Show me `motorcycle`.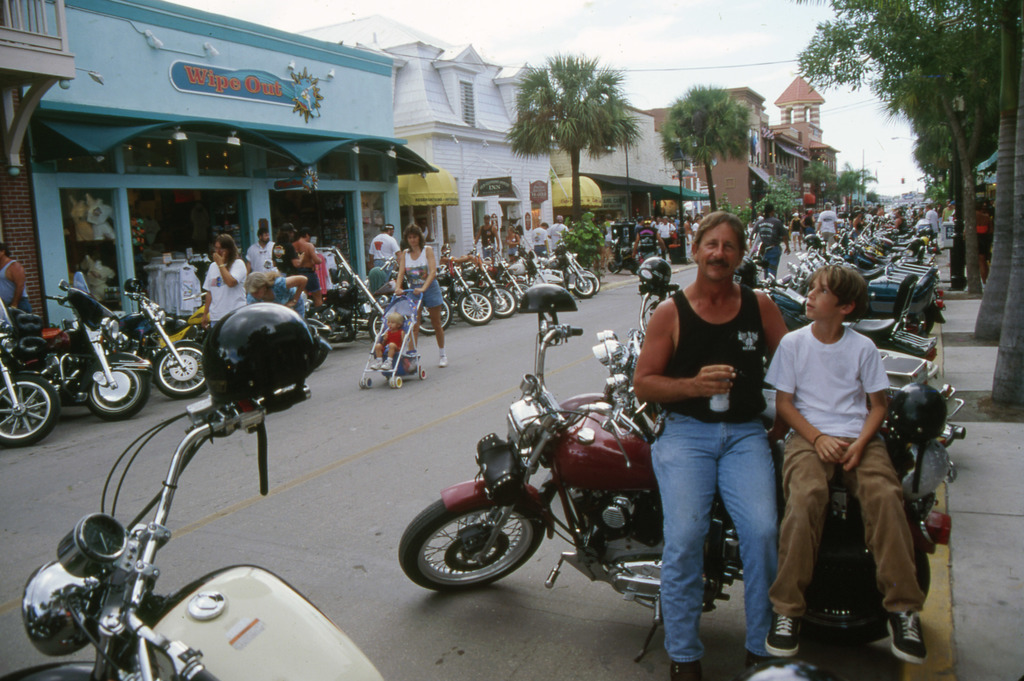
`motorcycle` is here: (x1=123, y1=282, x2=207, y2=398).
